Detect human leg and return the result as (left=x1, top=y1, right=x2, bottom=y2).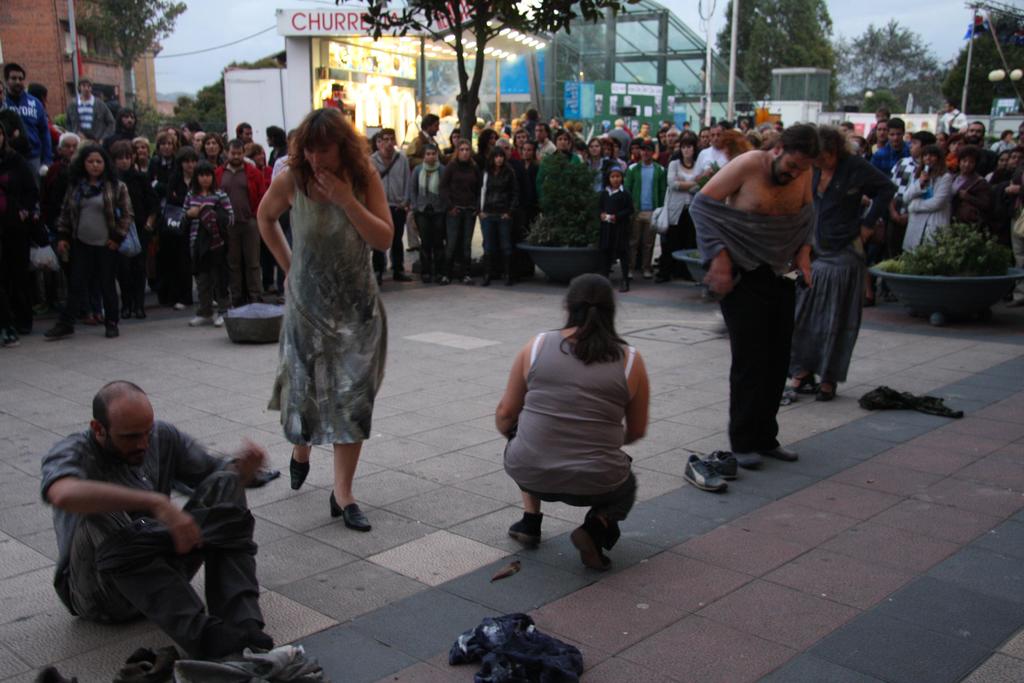
(left=228, top=228, right=242, bottom=304).
